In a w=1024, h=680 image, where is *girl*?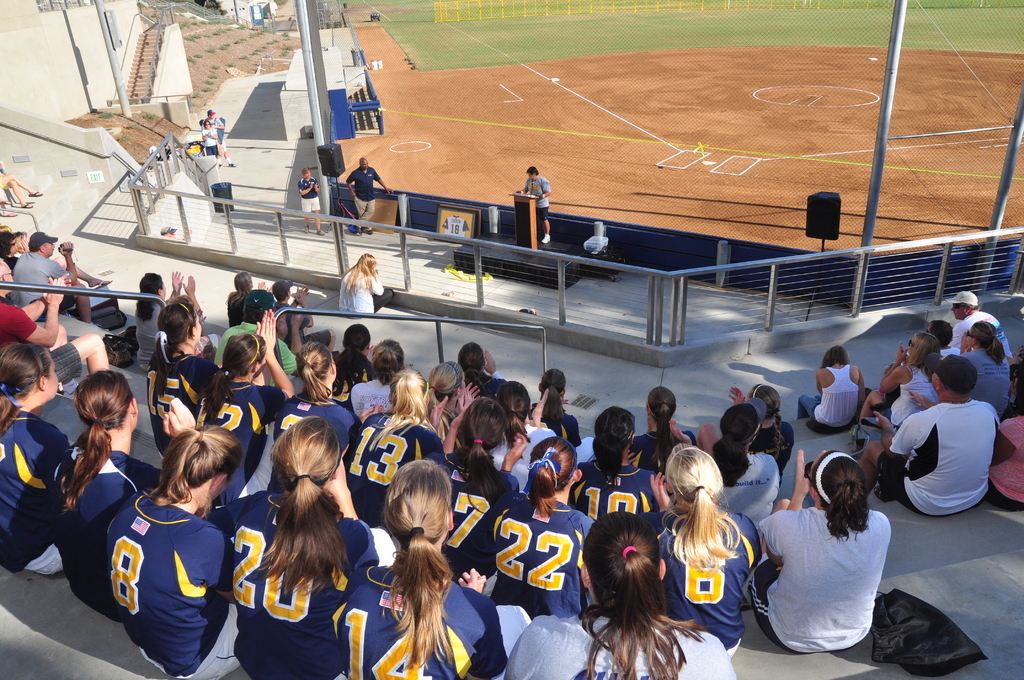
695,389,788,535.
